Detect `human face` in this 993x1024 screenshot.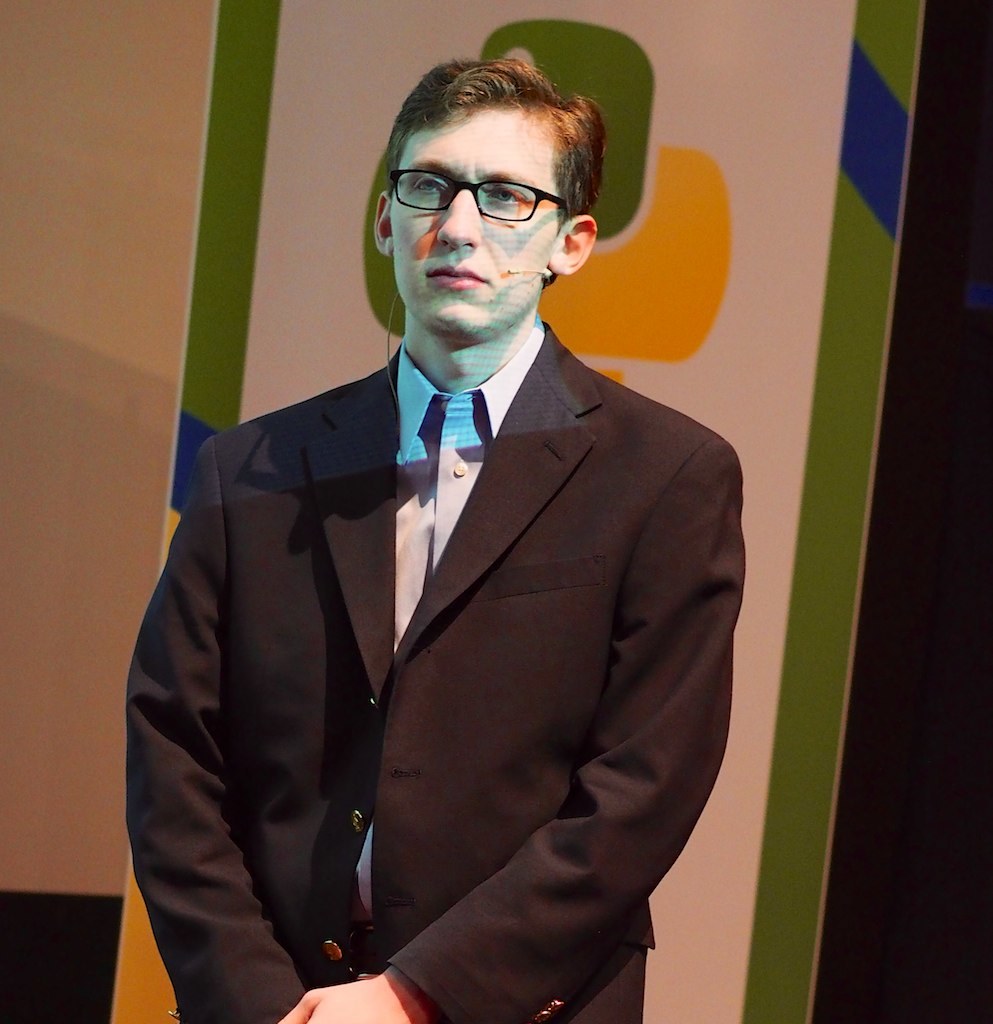
Detection: bbox(396, 93, 570, 334).
